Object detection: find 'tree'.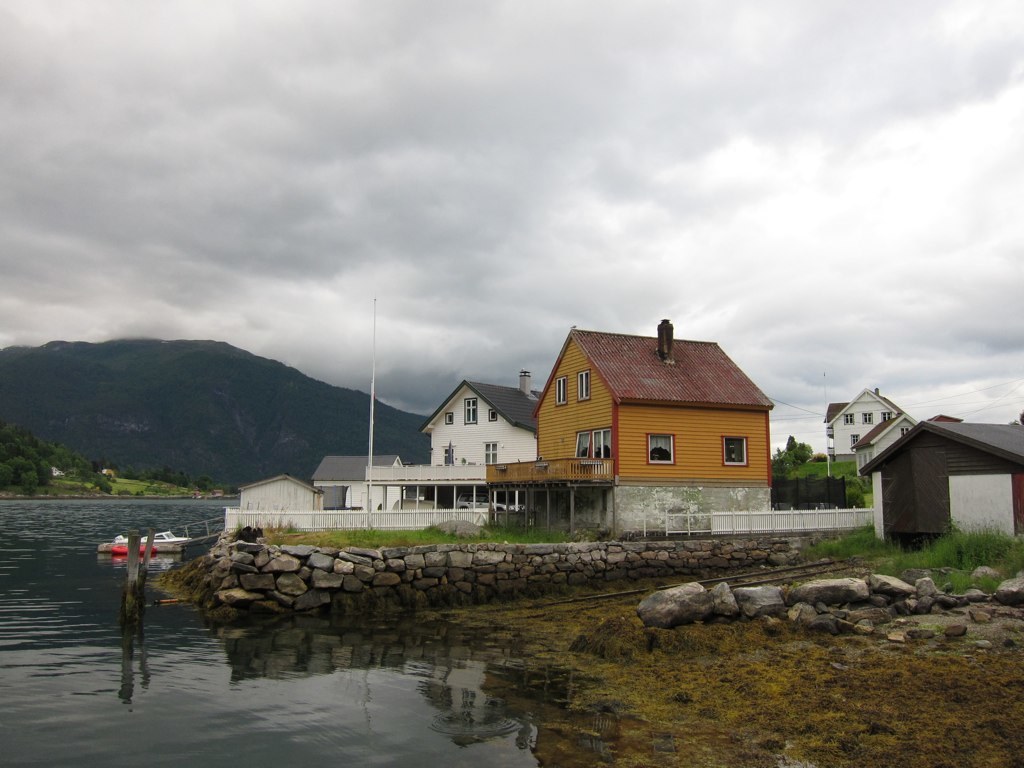
(x1=788, y1=433, x2=816, y2=460).
